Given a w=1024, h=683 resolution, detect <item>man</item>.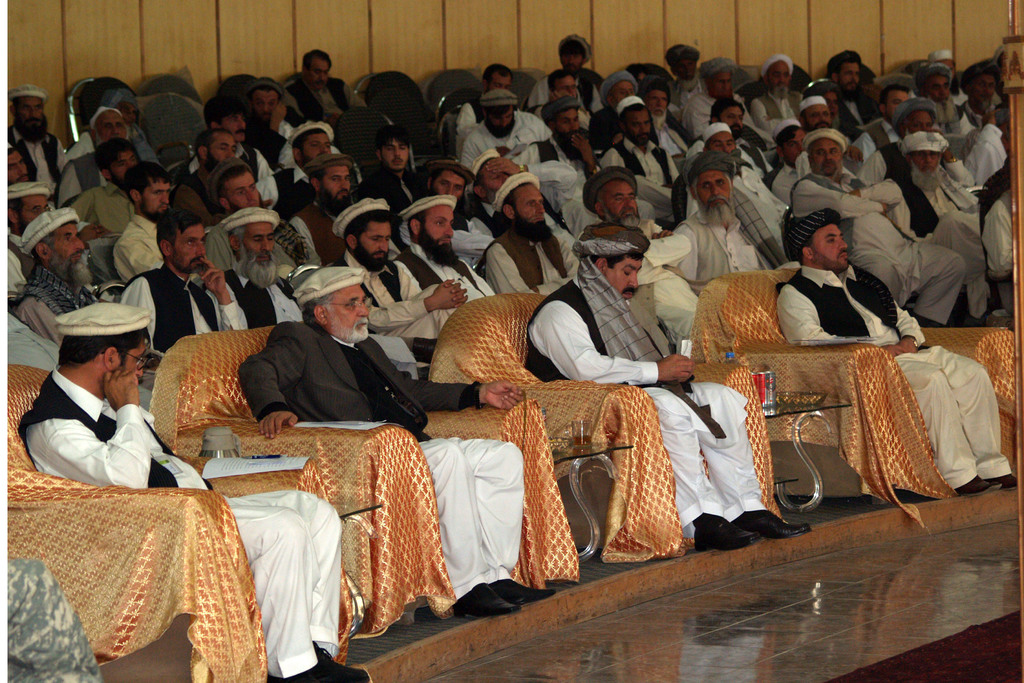
Rect(985, 167, 1023, 325).
